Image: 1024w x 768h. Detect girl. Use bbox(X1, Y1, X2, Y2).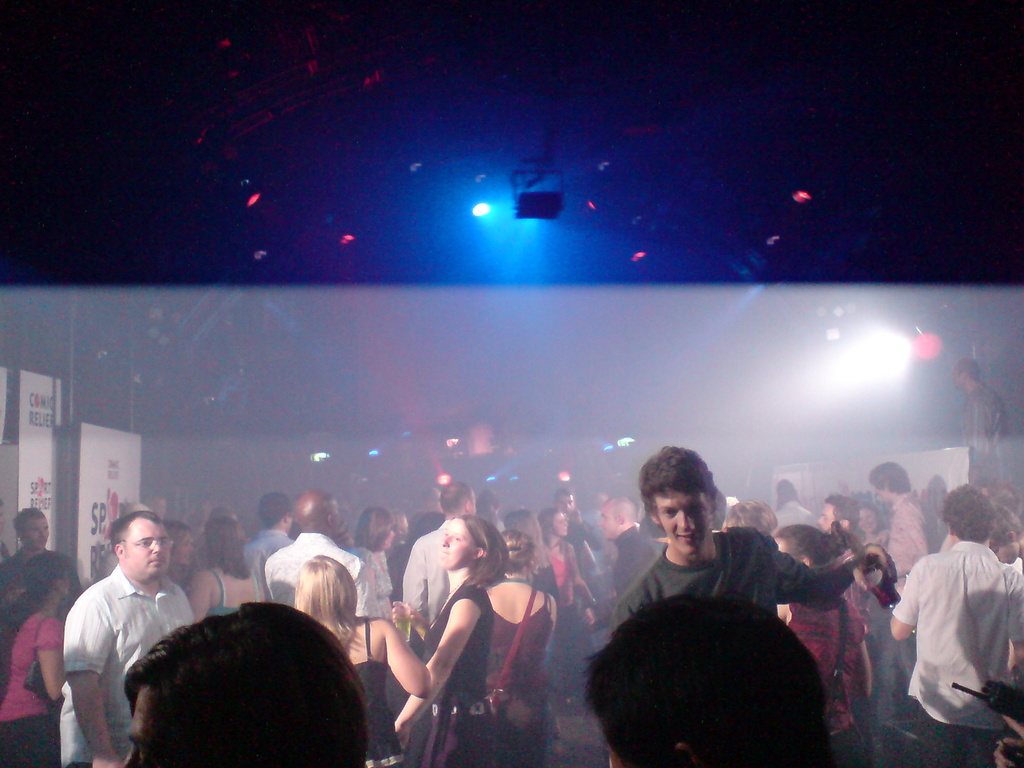
bbox(291, 552, 429, 767).
